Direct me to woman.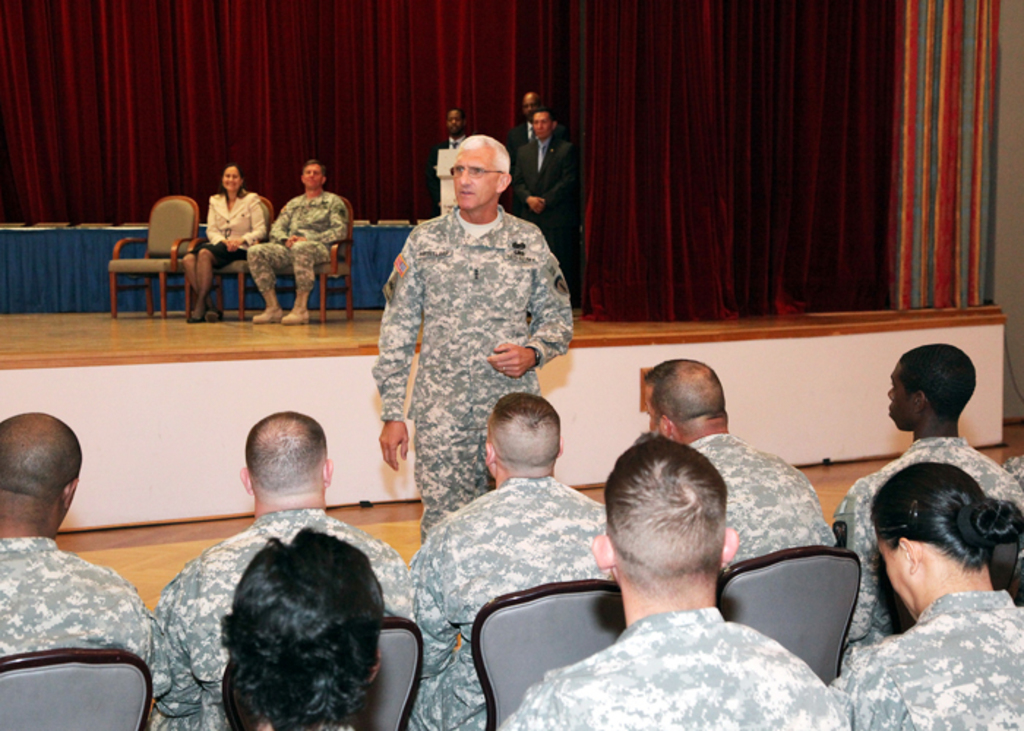
Direction: <region>824, 463, 1023, 730</region>.
